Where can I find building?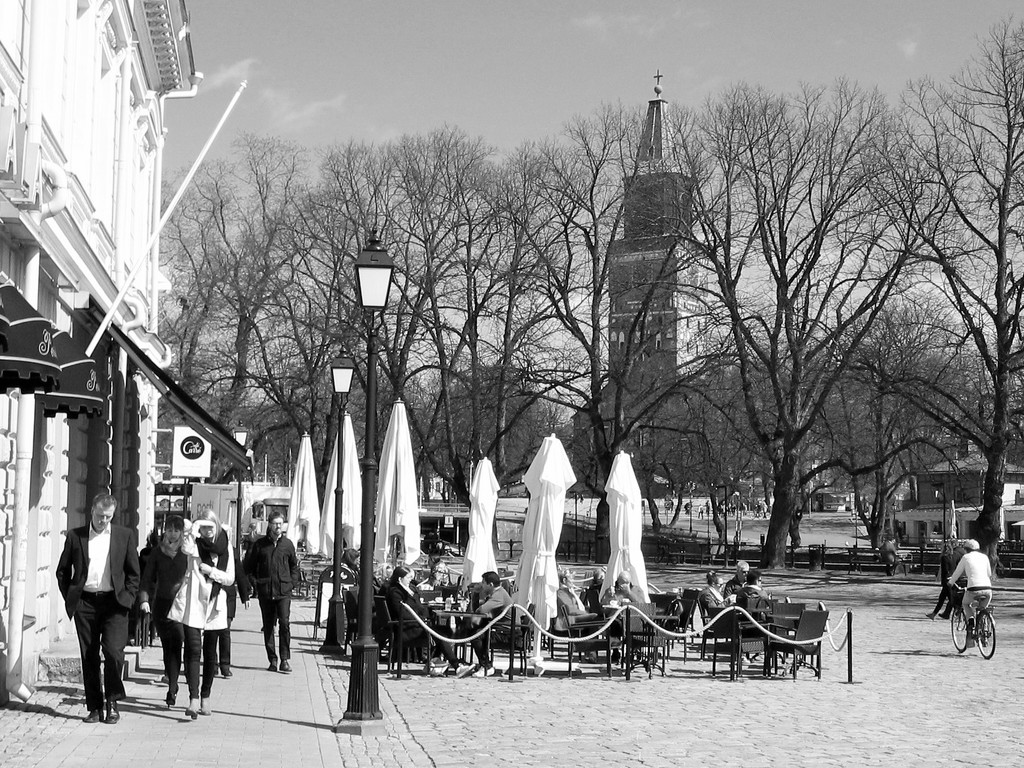
You can find it at 877/441/1023/567.
